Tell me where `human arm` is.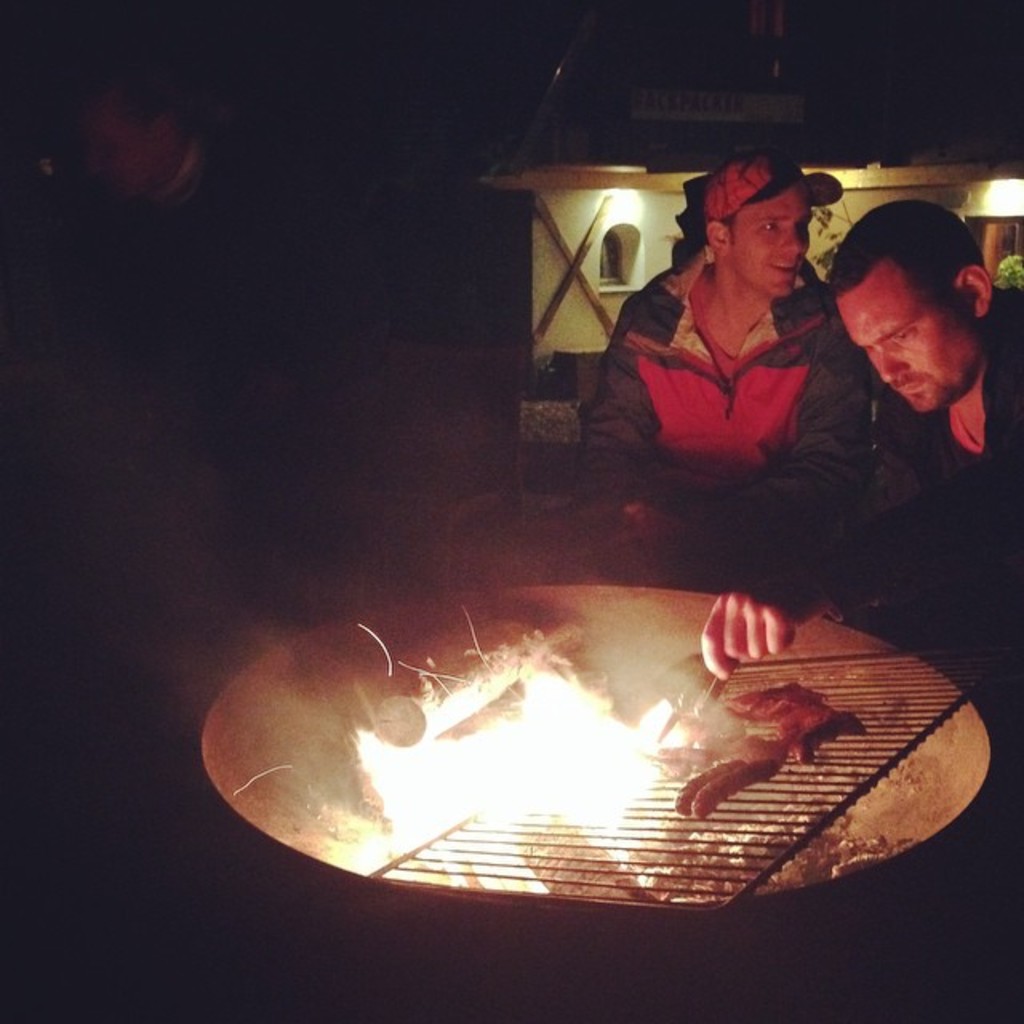
`human arm` is at bbox=(698, 566, 830, 680).
